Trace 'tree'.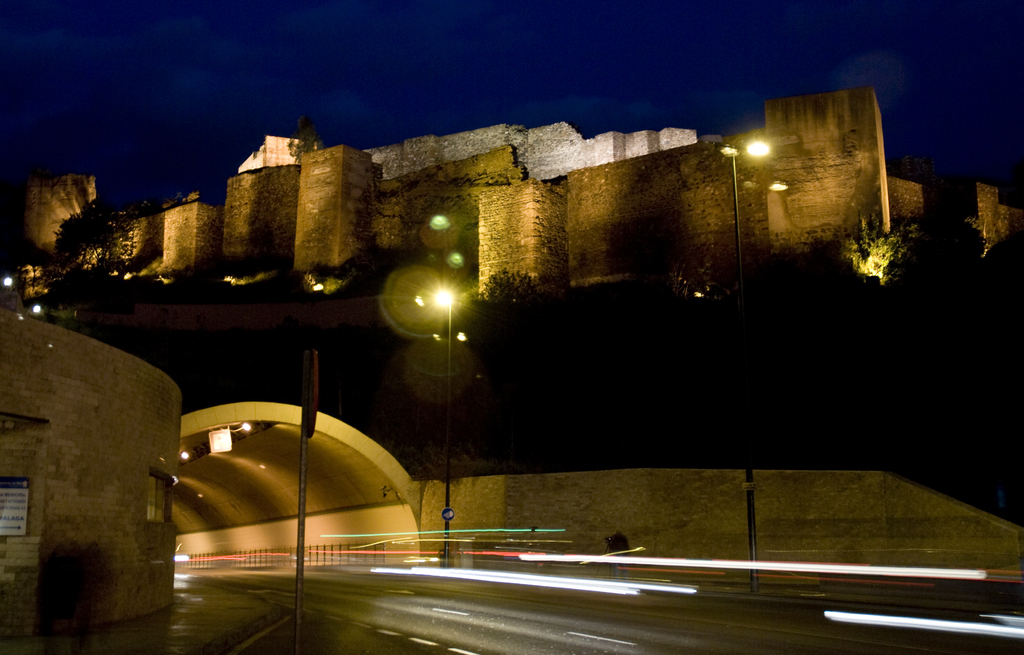
Traced to rect(845, 214, 919, 281).
